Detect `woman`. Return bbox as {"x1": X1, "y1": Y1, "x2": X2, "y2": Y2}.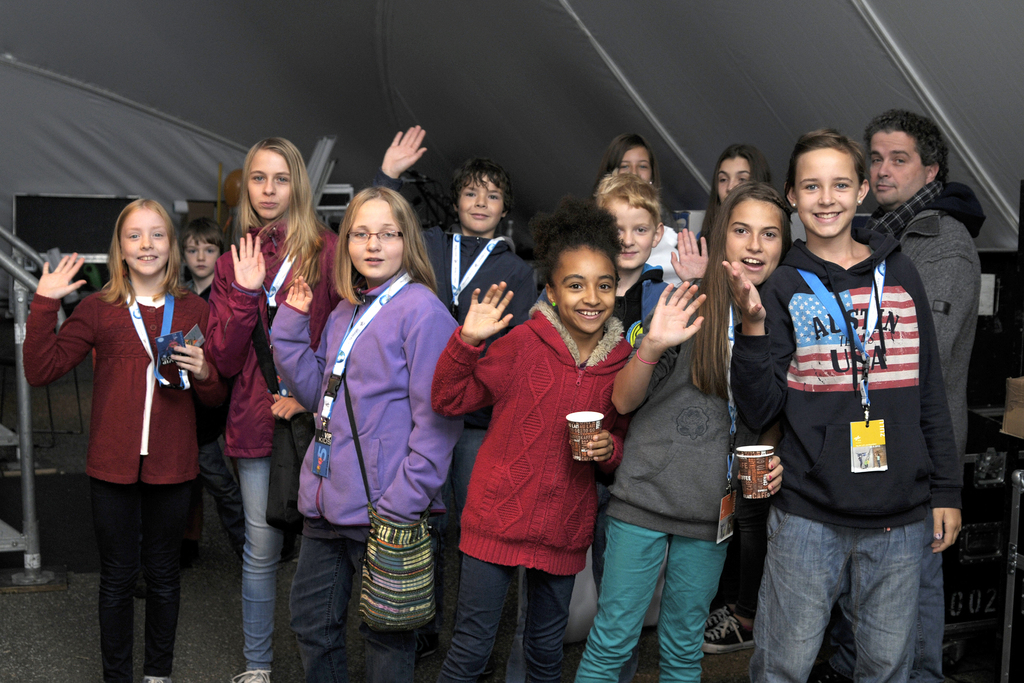
{"x1": 592, "y1": 134, "x2": 655, "y2": 186}.
